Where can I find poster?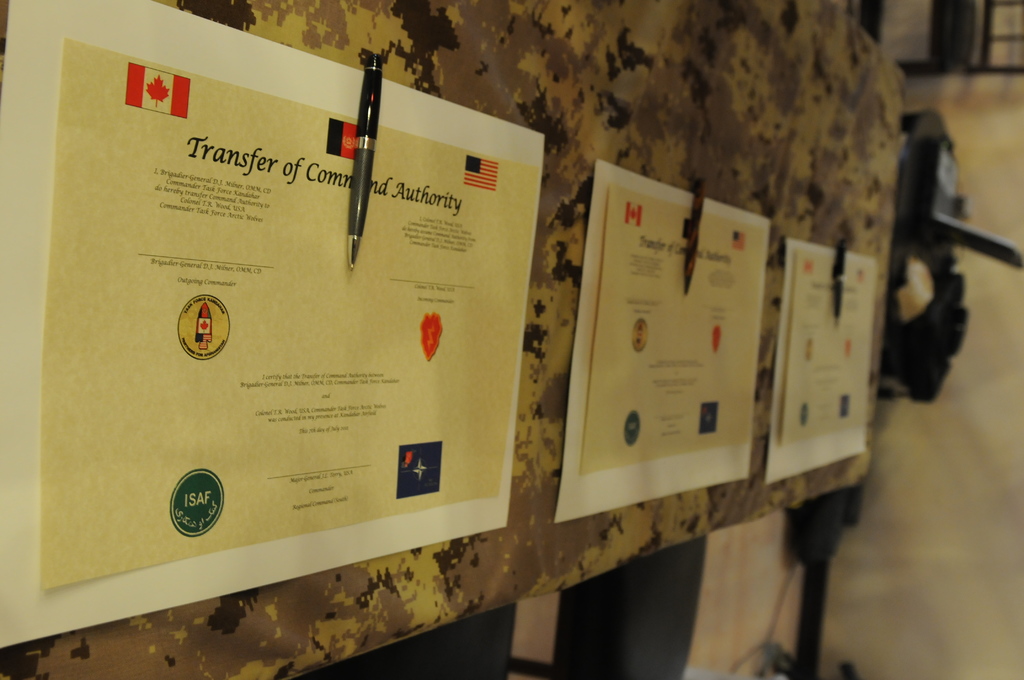
You can find it at l=586, t=185, r=765, b=470.
